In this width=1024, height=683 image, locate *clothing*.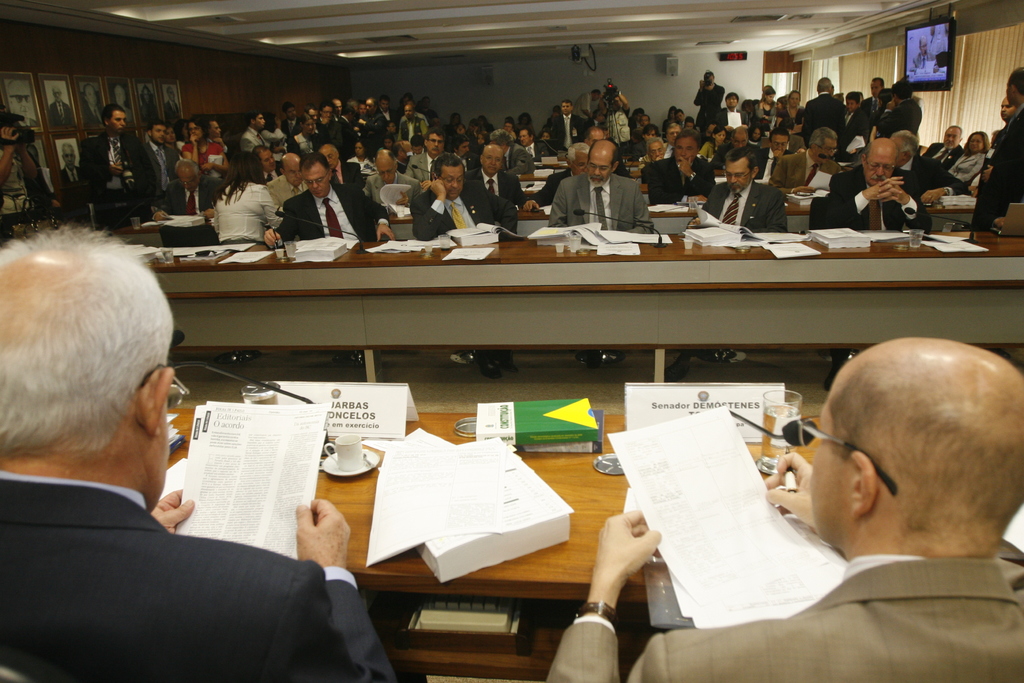
Bounding box: bbox=(885, 90, 922, 126).
